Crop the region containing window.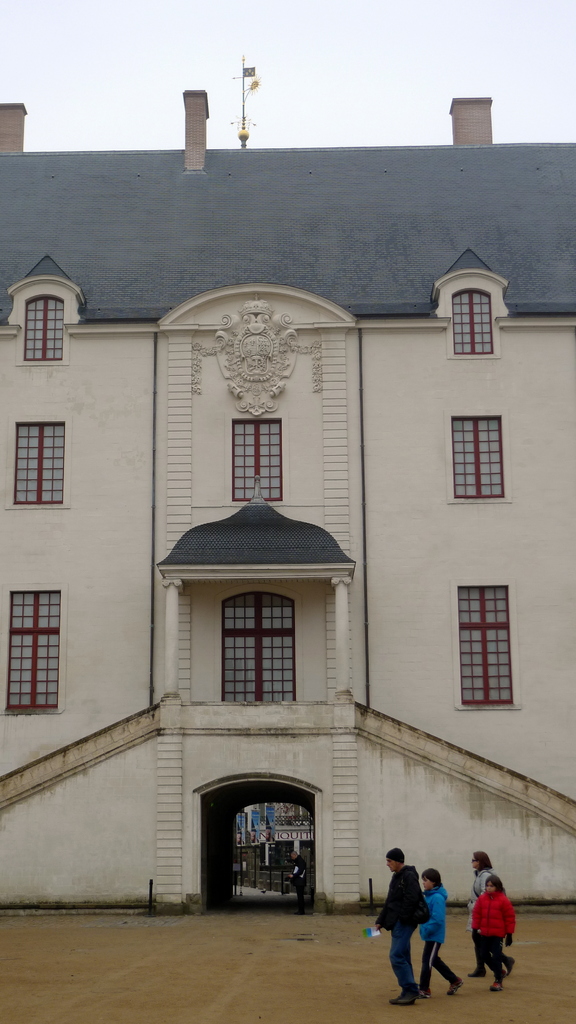
Crop region: x1=201, y1=573, x2=313, y2=713.
